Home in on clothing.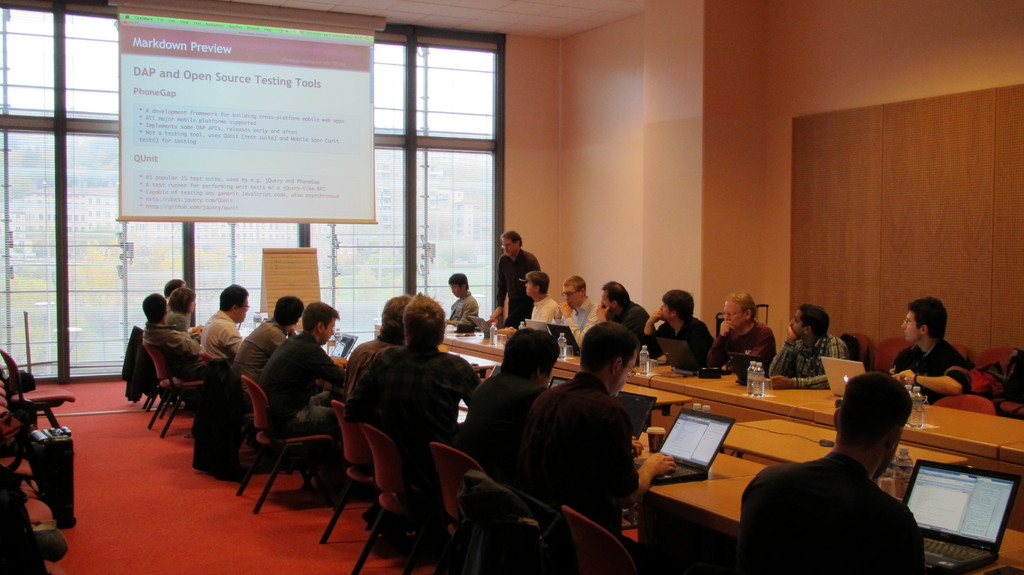
Homed in at <region>225, 317, 286, 387</region>.
